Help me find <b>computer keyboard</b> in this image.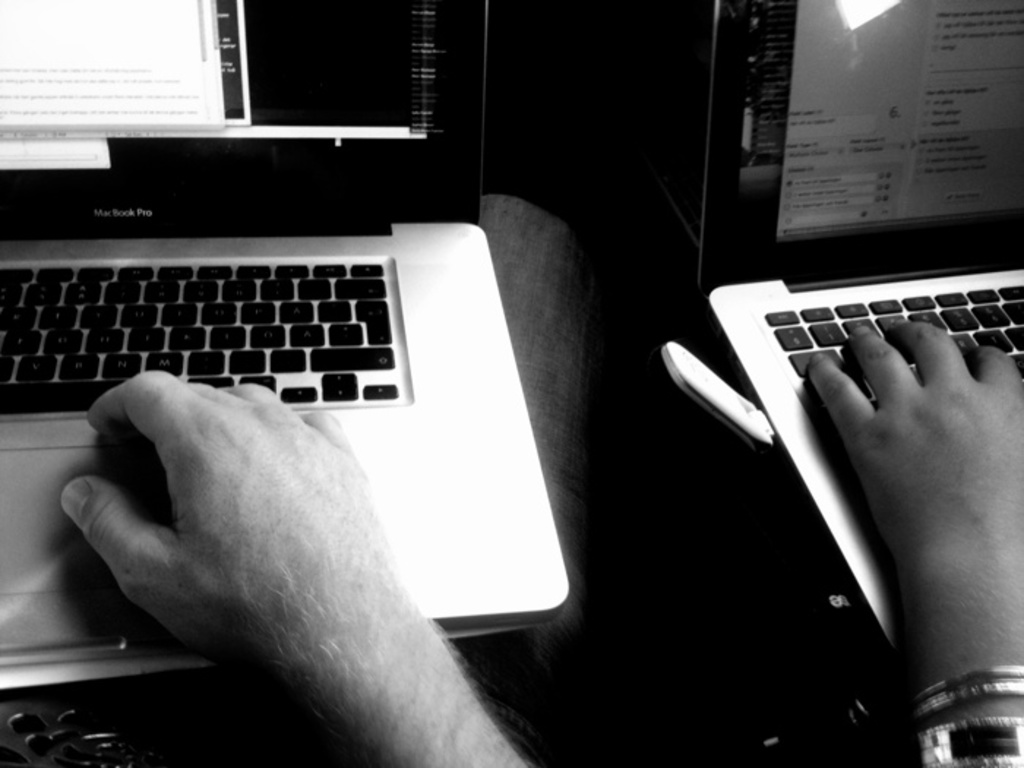
Found it: l=0, t=256, r=402, b=415.
